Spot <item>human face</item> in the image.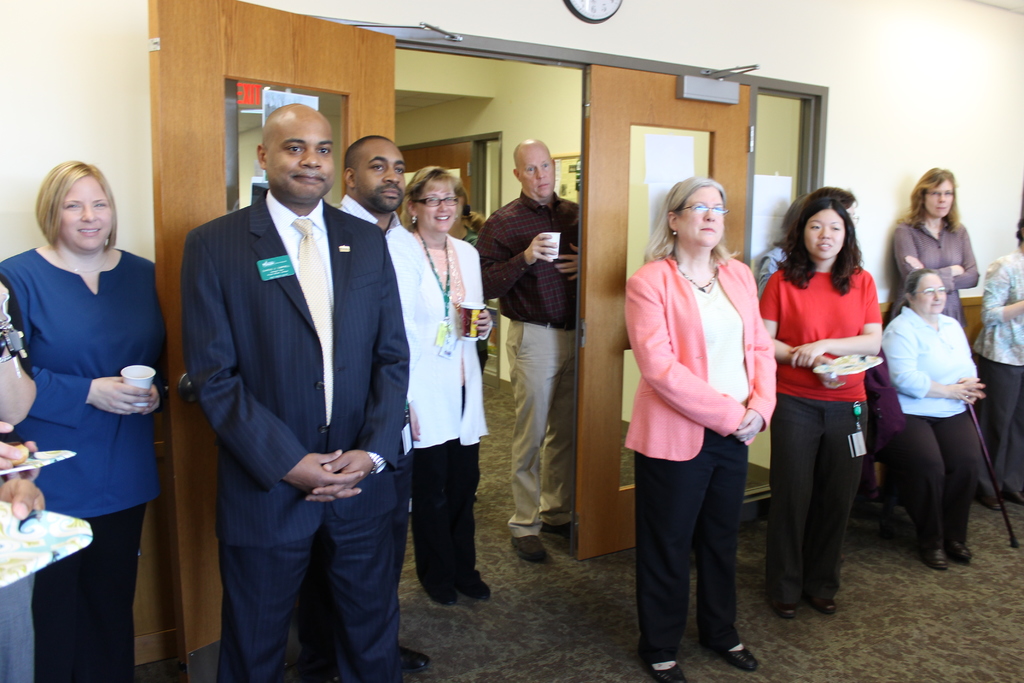
<item>human face</item> found at (915,274,945,314).
